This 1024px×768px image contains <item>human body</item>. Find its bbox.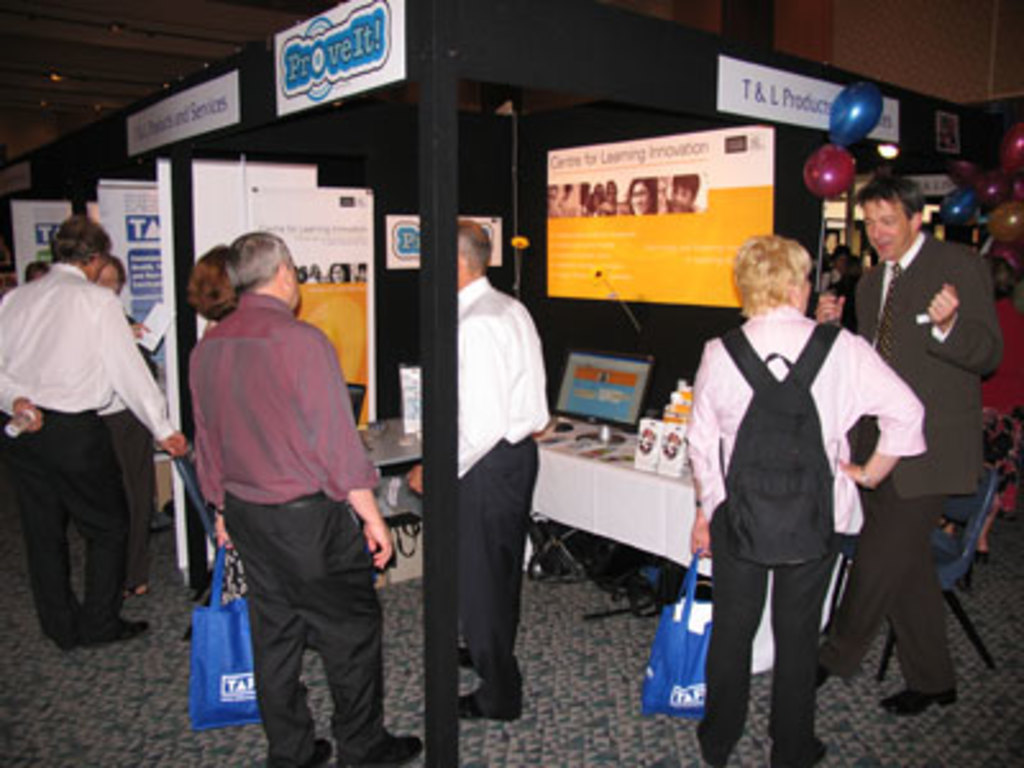
681 307 927 765.
